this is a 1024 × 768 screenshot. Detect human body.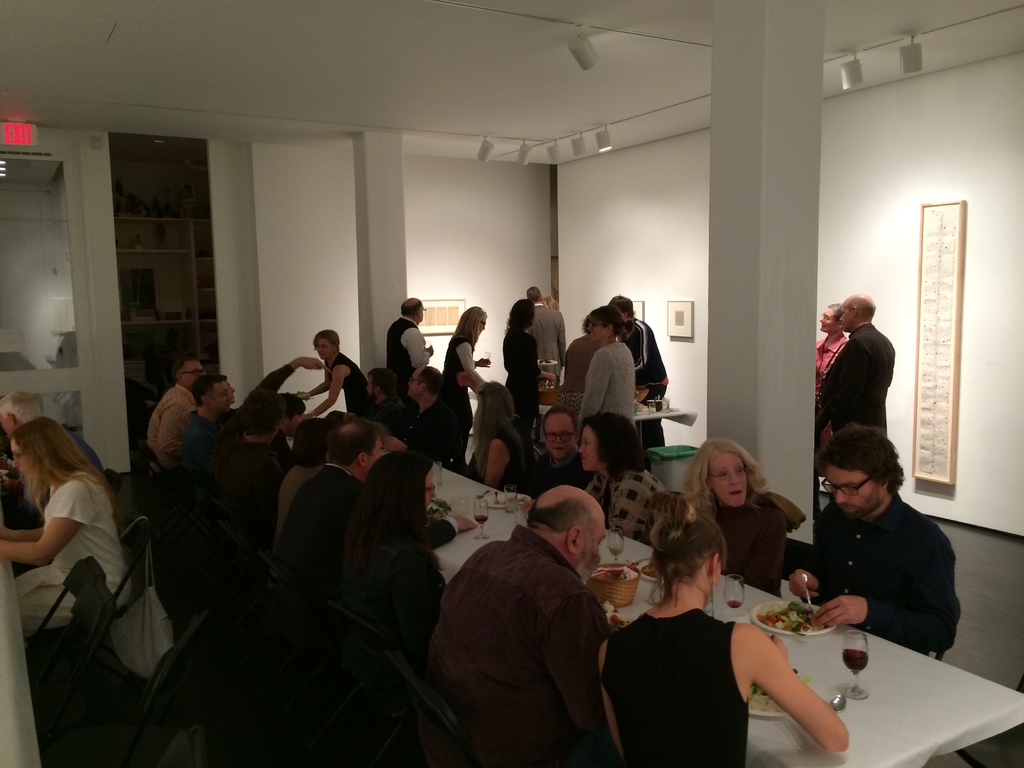
[left=626, top=317, right=672, bottom=406].
